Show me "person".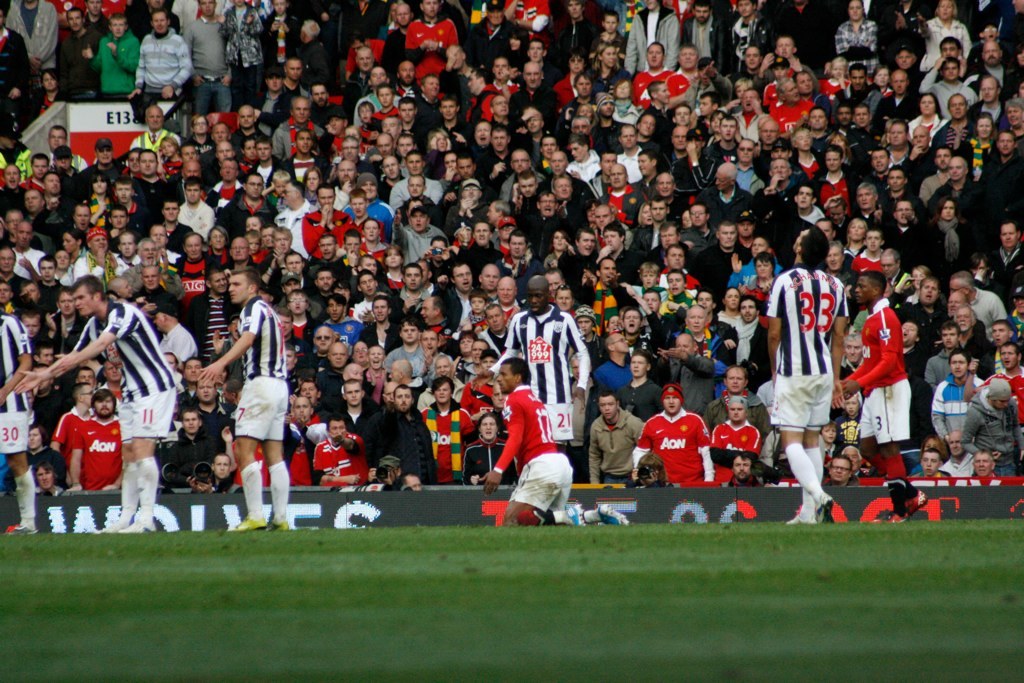
"person" is here: {"x1": 928, "y1": 352, "x2": 980, "y2": 441}.
